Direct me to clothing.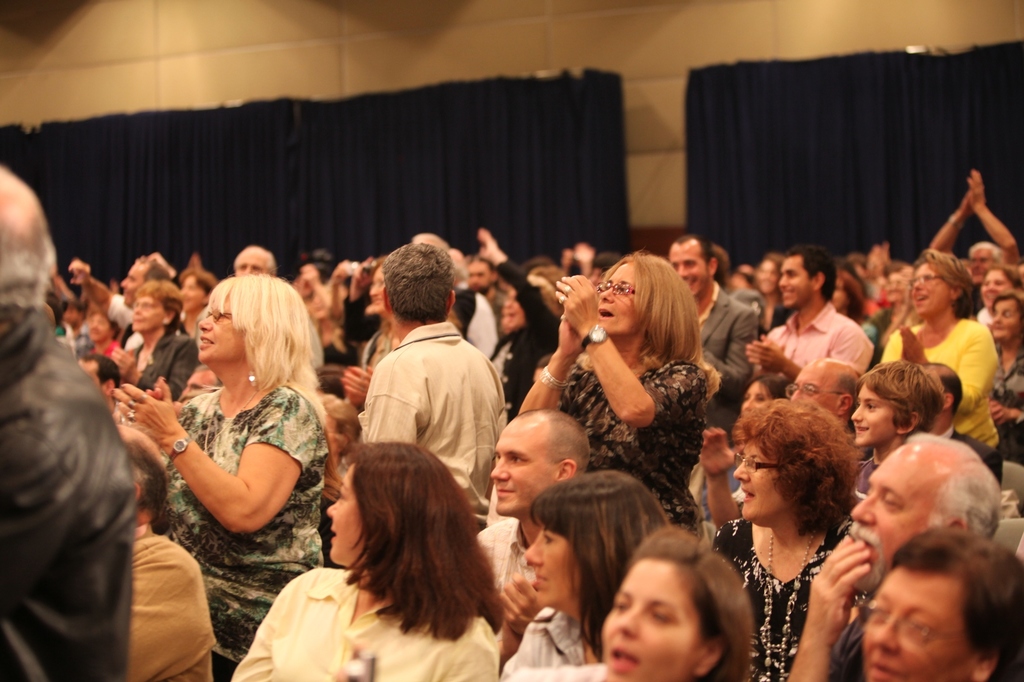
Direction: BBox(488, 265, 568, 412).
